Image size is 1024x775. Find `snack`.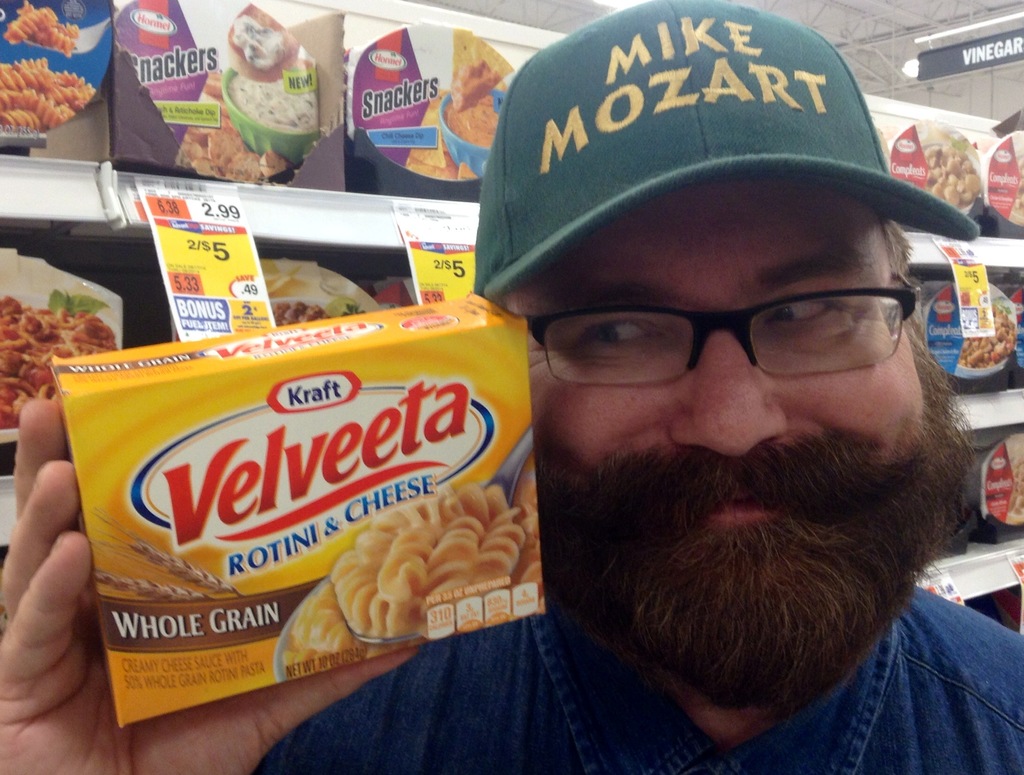
crop(182, 62, 290, 187).
